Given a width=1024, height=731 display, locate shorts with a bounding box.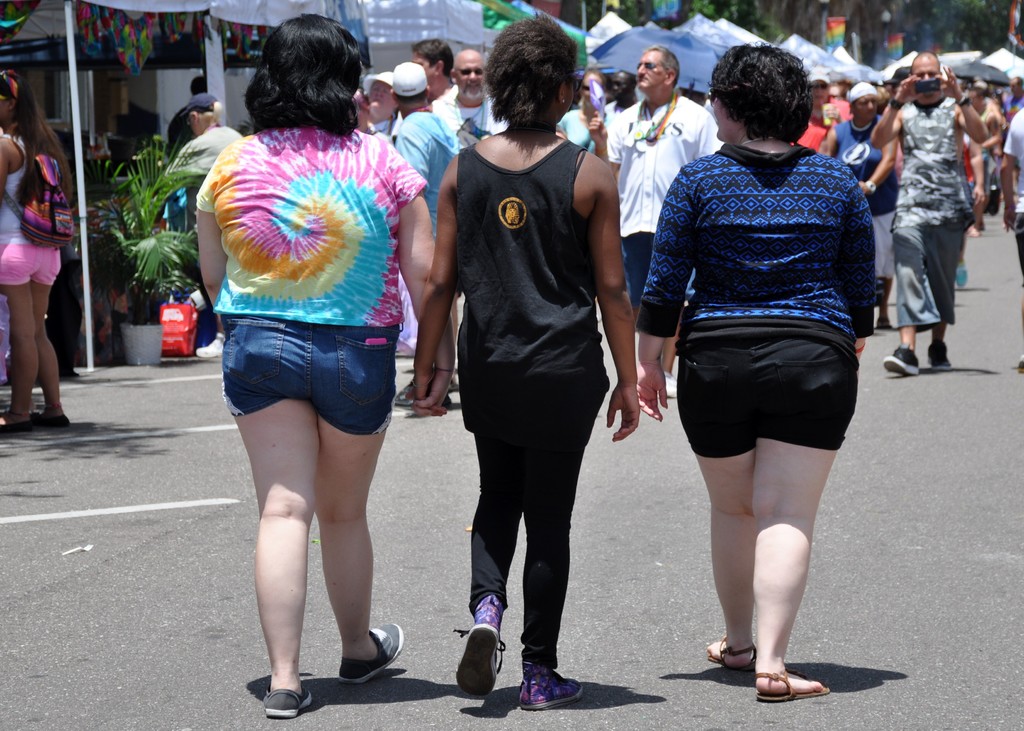
Located: [870,207,893,281].
